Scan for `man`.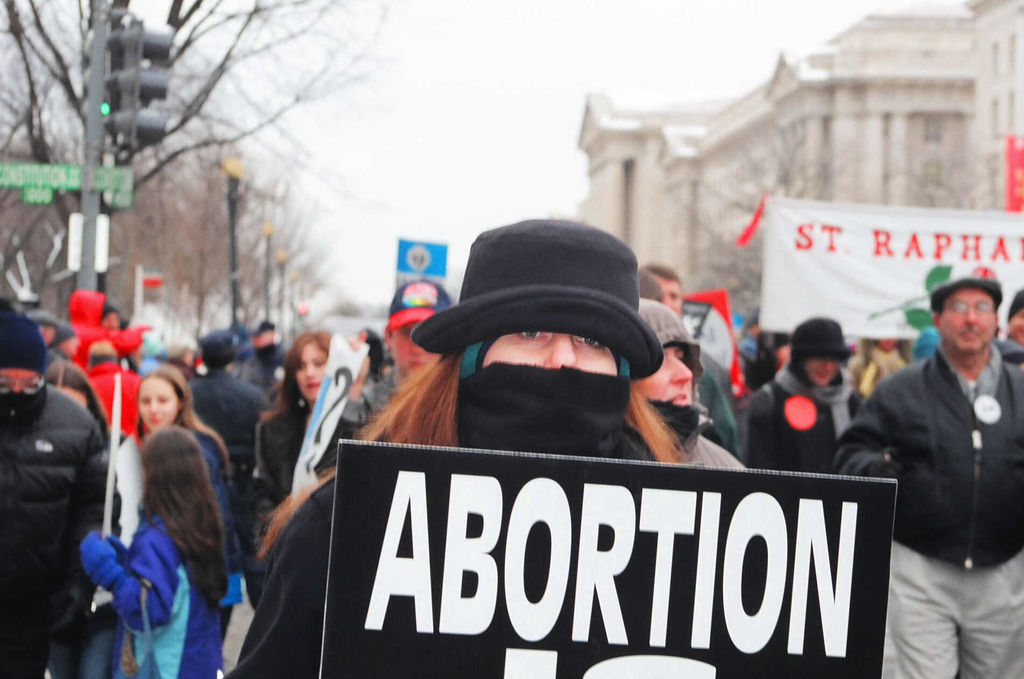
Scan result: region(0, 298, 109, 678).
